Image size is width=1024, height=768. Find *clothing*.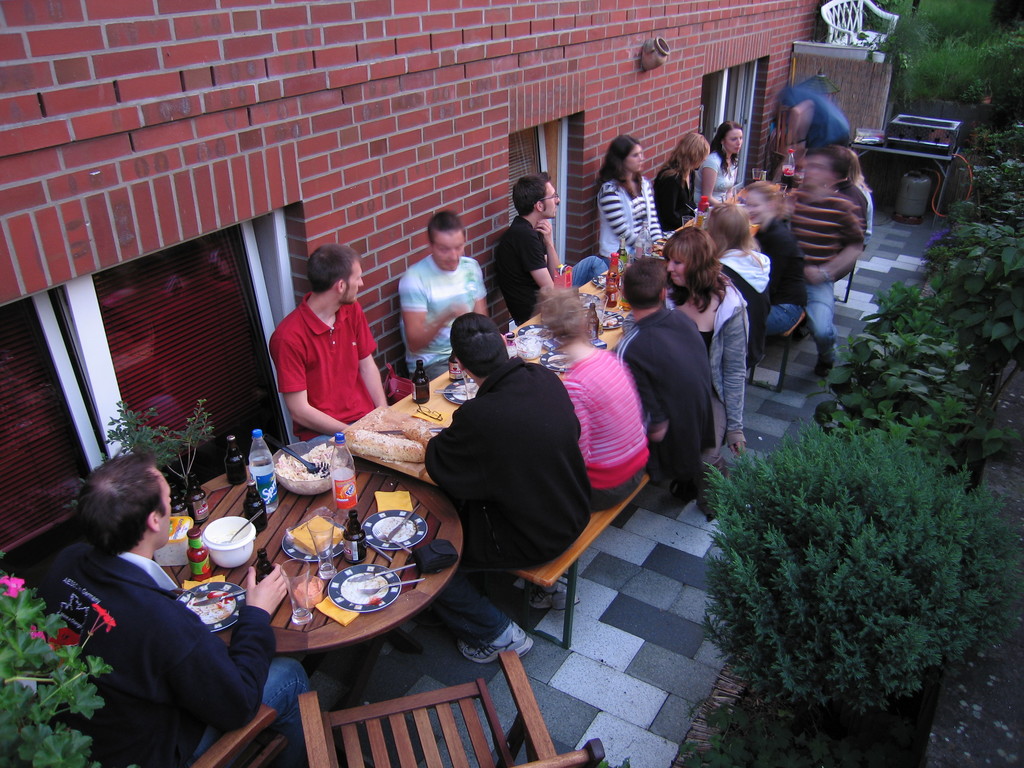
box=[36, 542, 311, 767].
